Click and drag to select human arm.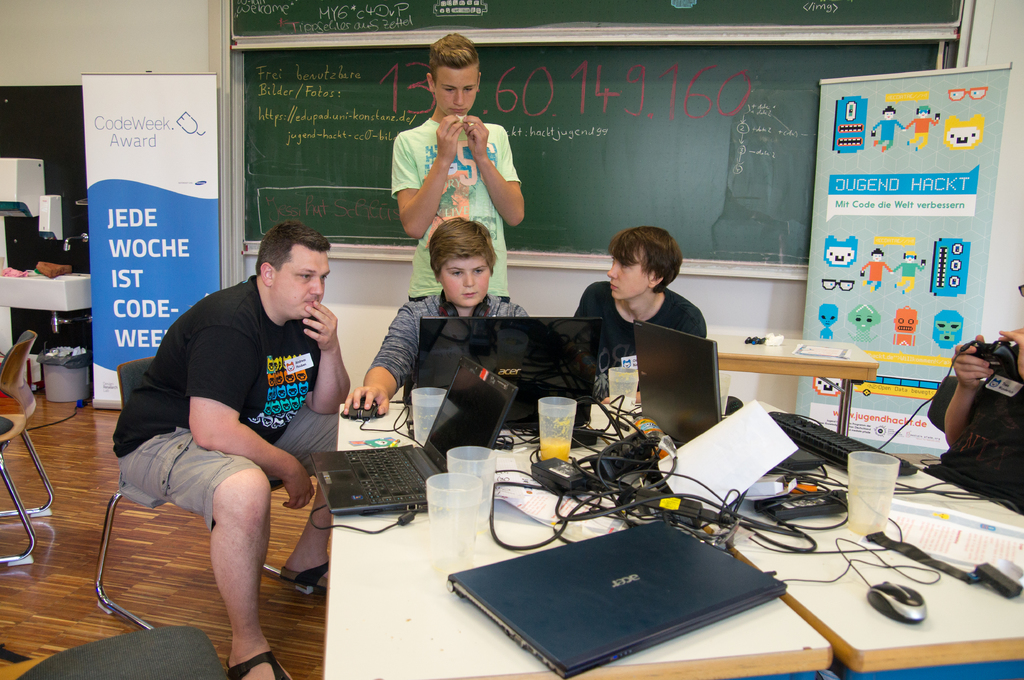
Selection: (left=343, top=301, right=420, bottom=416).
